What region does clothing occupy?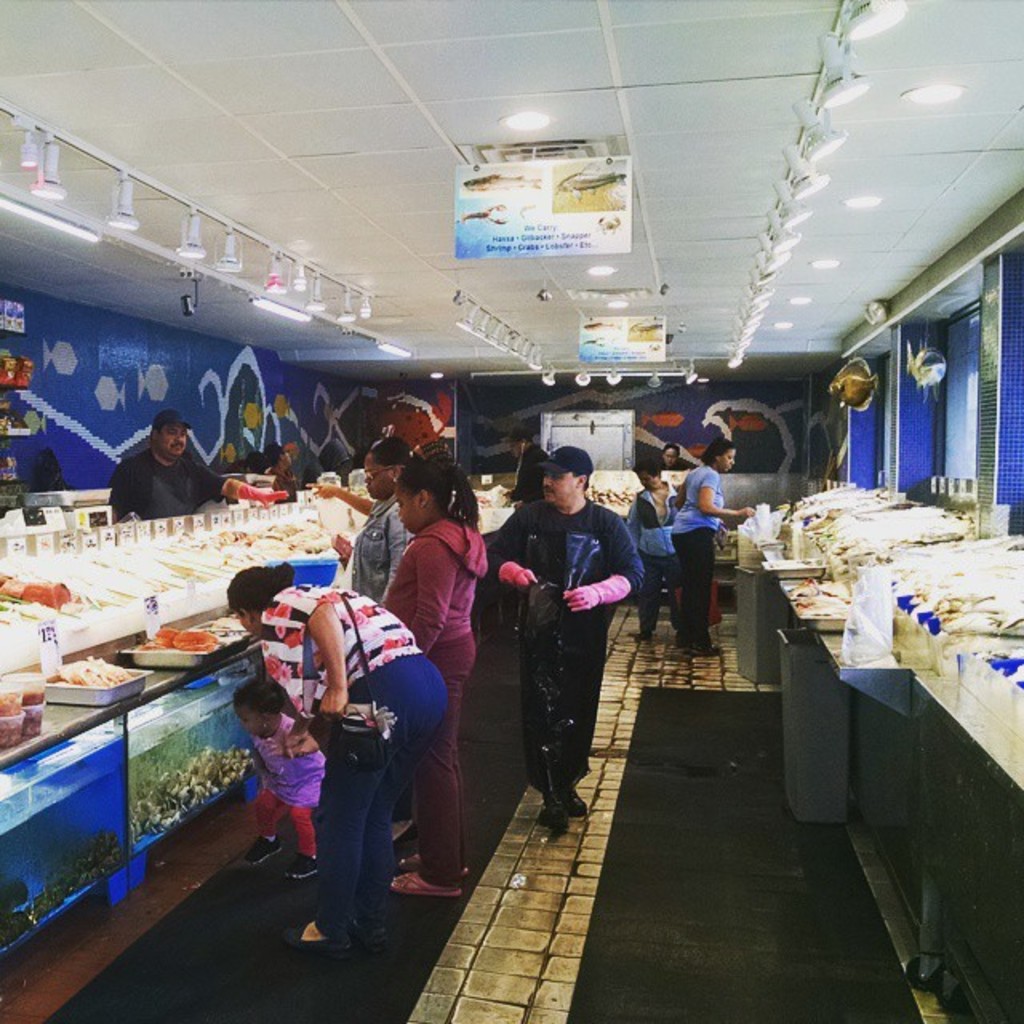
bbox(498, 443, 550, 510).
